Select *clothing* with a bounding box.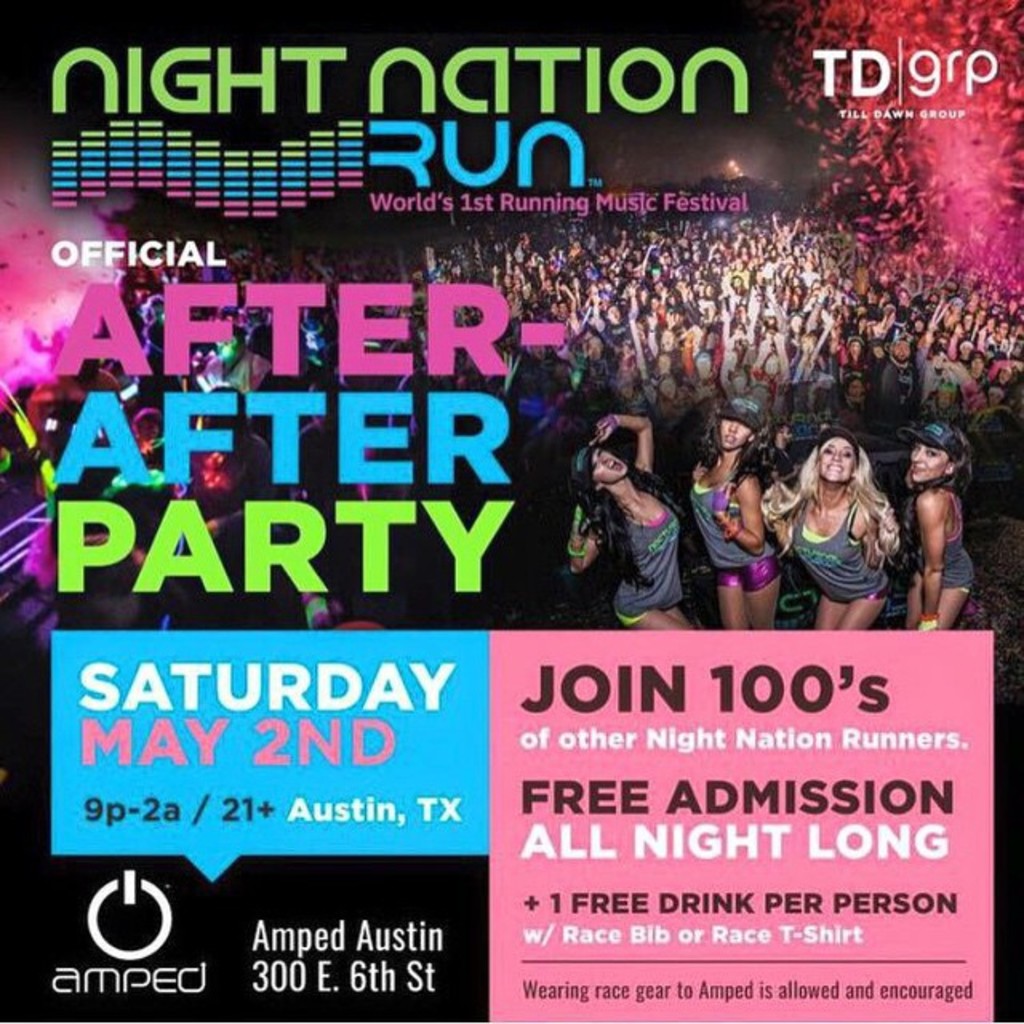
bbox=(691, 475, 781, 586).
